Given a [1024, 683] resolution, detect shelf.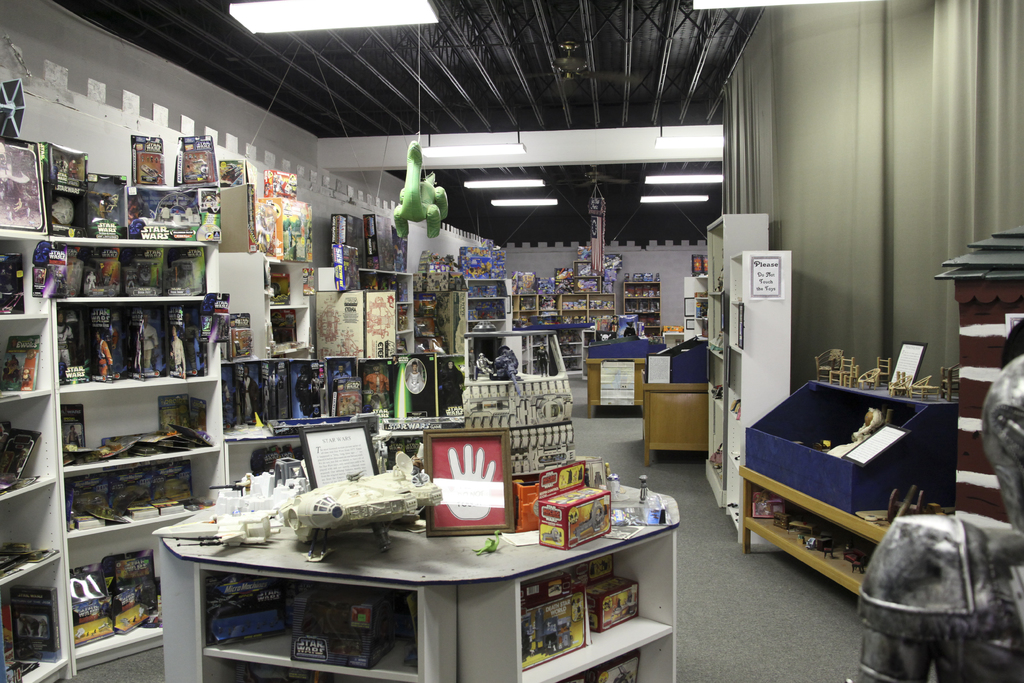
box(514, 286, 545, 334).
